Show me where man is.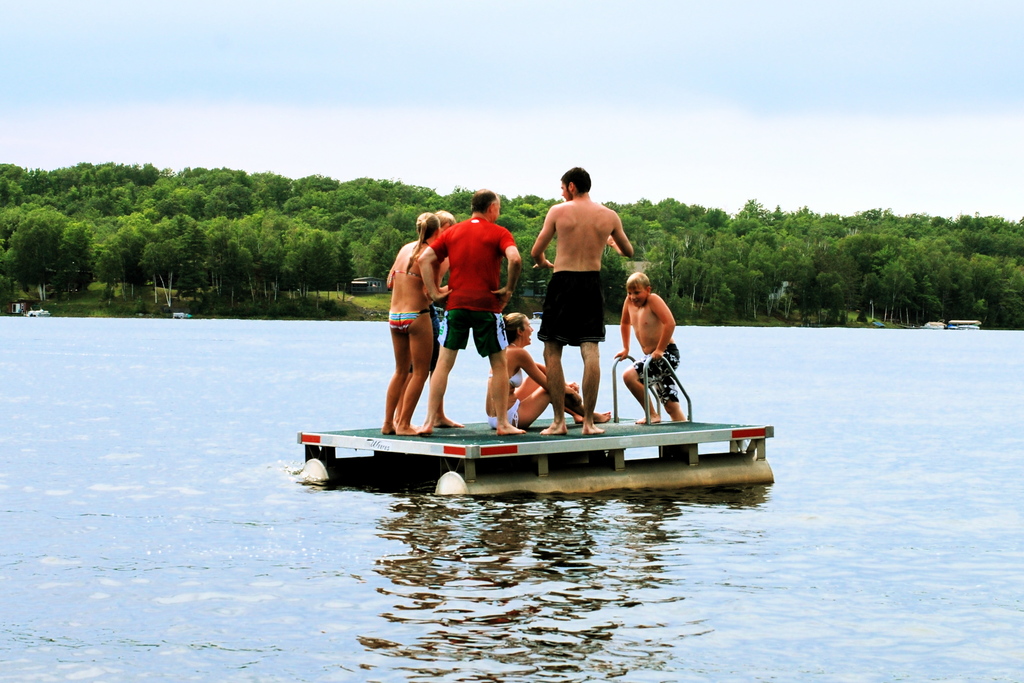
man is at BBox(533, 159, 639, 409).
